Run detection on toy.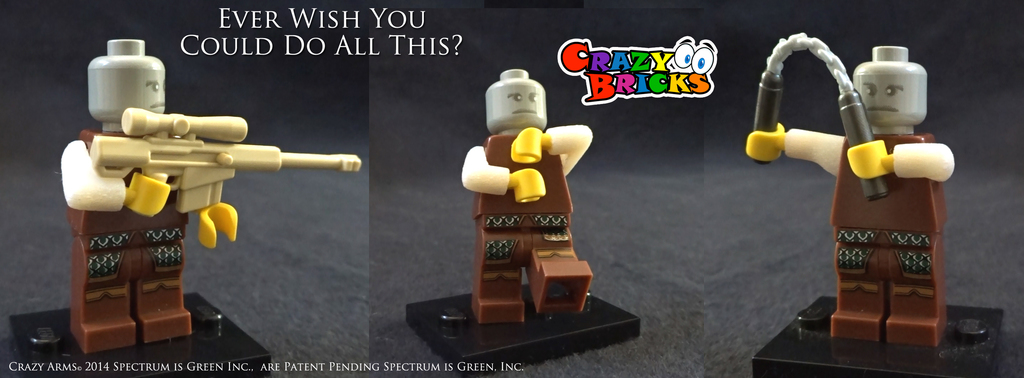
Result: <bbox>748, 33, 972, 361</bbox>.
